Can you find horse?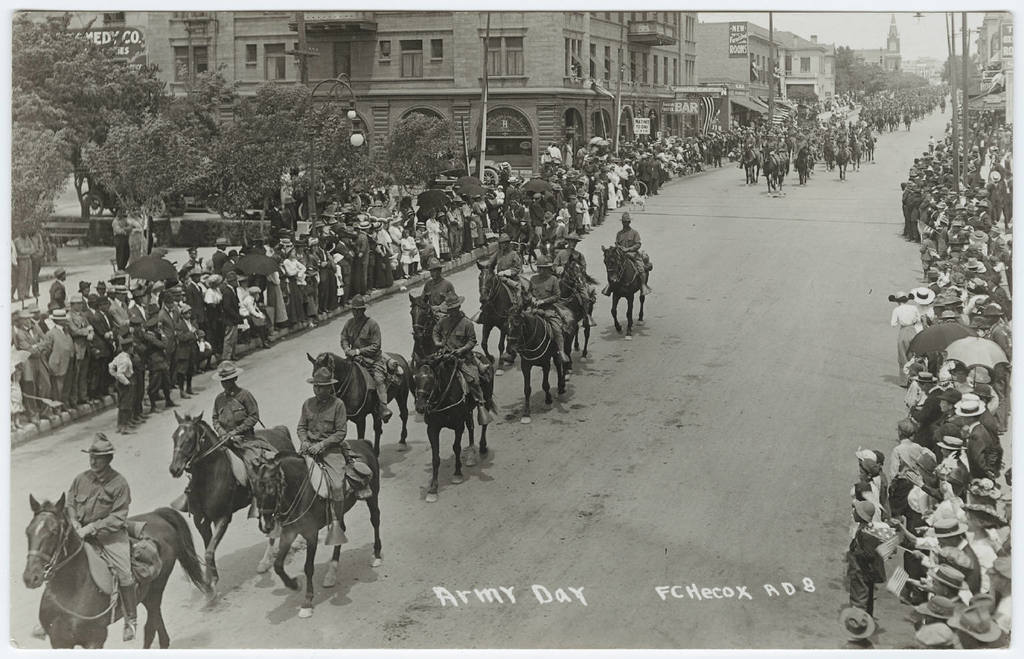
Yes, bounding box: {"x1": 411, "y1": 354, "x2": 499, "y2": 504}.
